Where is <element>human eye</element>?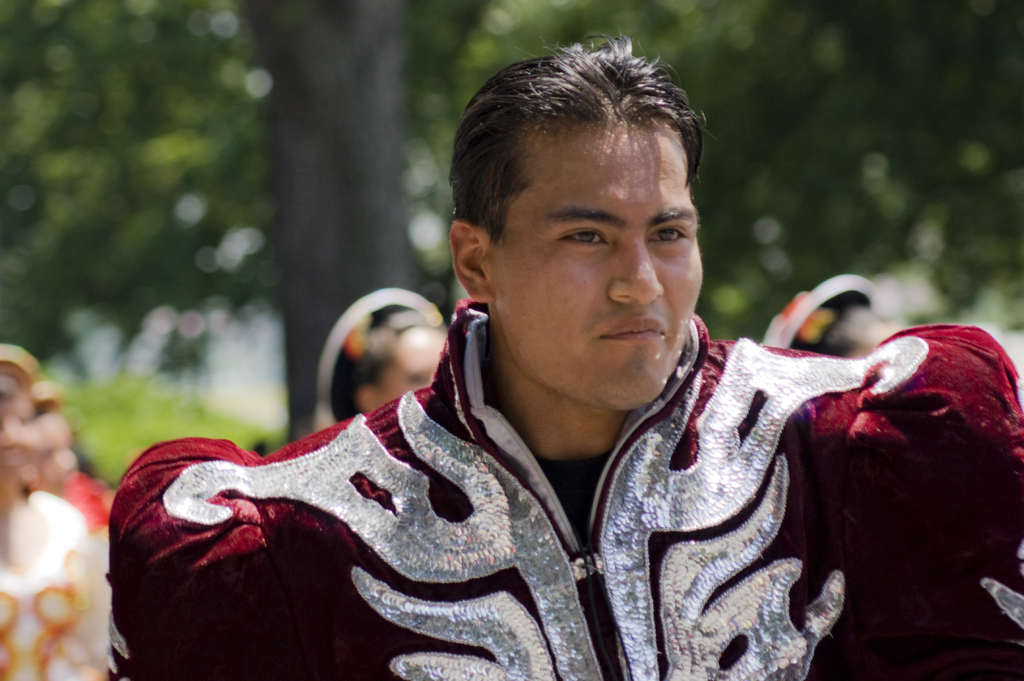
644:224:685:244.
